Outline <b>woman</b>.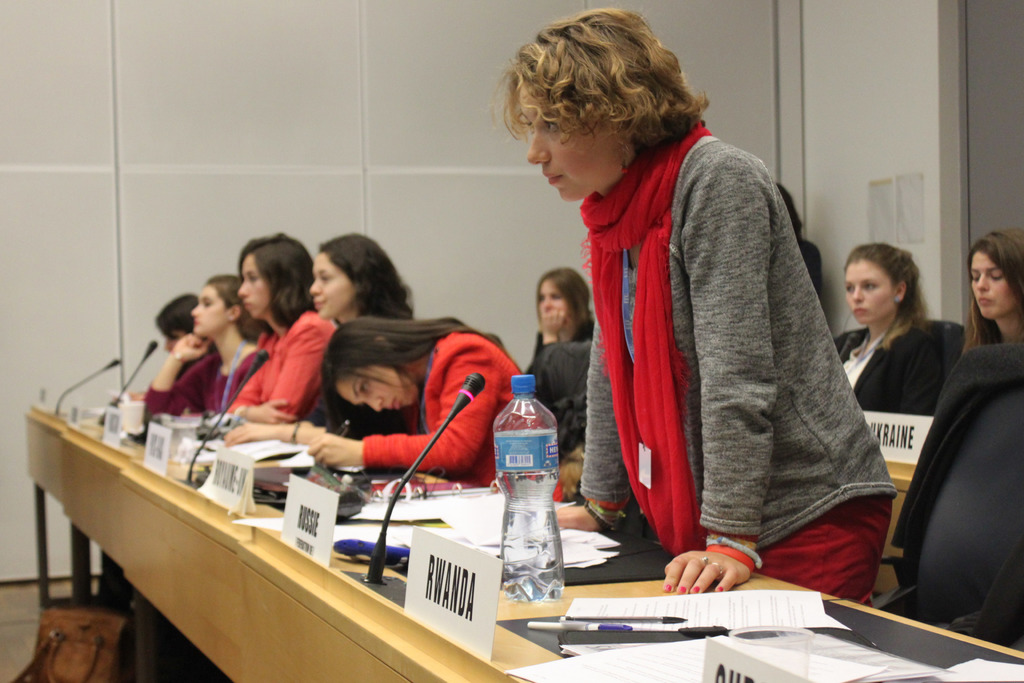
Outline: (x1=305, y1=322, x2=565, y2=504).
